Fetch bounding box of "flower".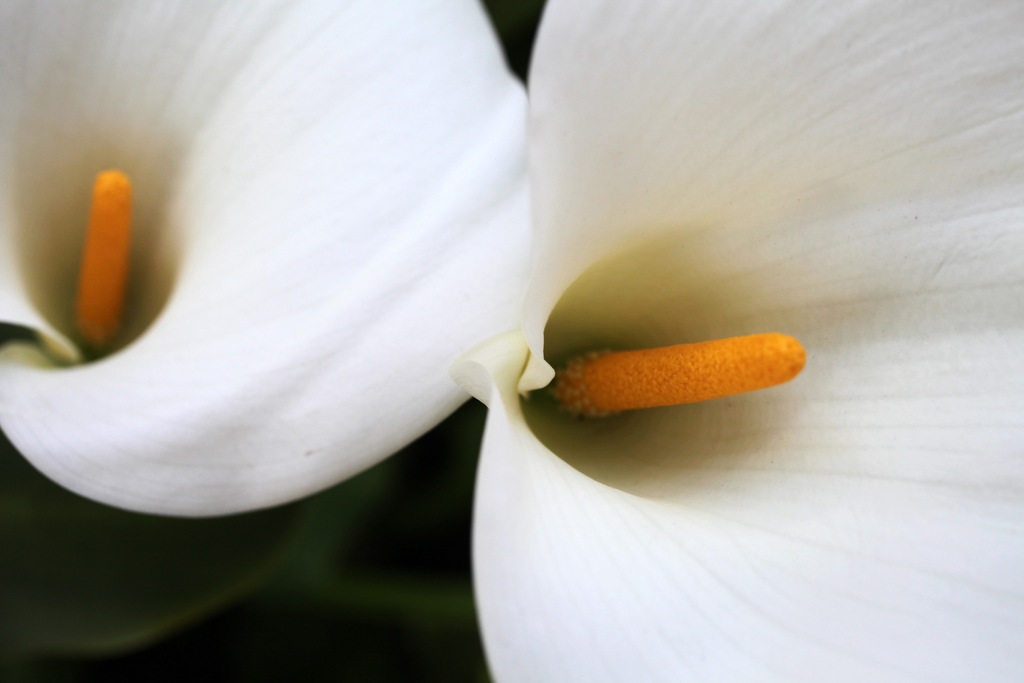
Bbox: 0,0,531,516.
